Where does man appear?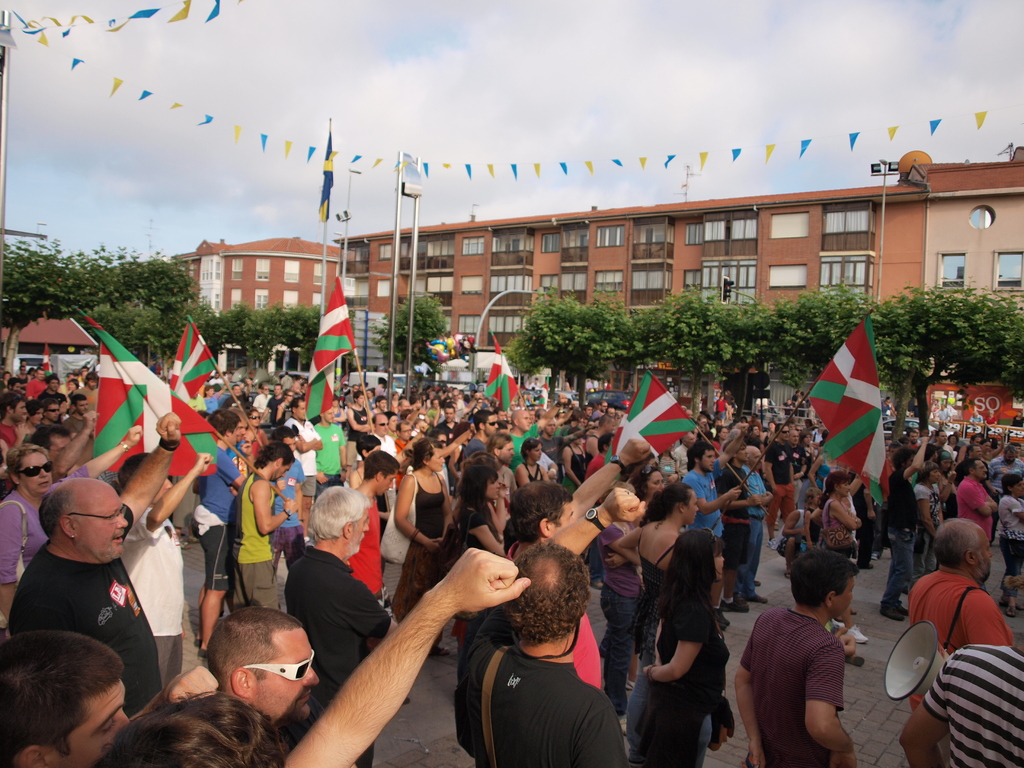
Appears at 459:490:628:767.
